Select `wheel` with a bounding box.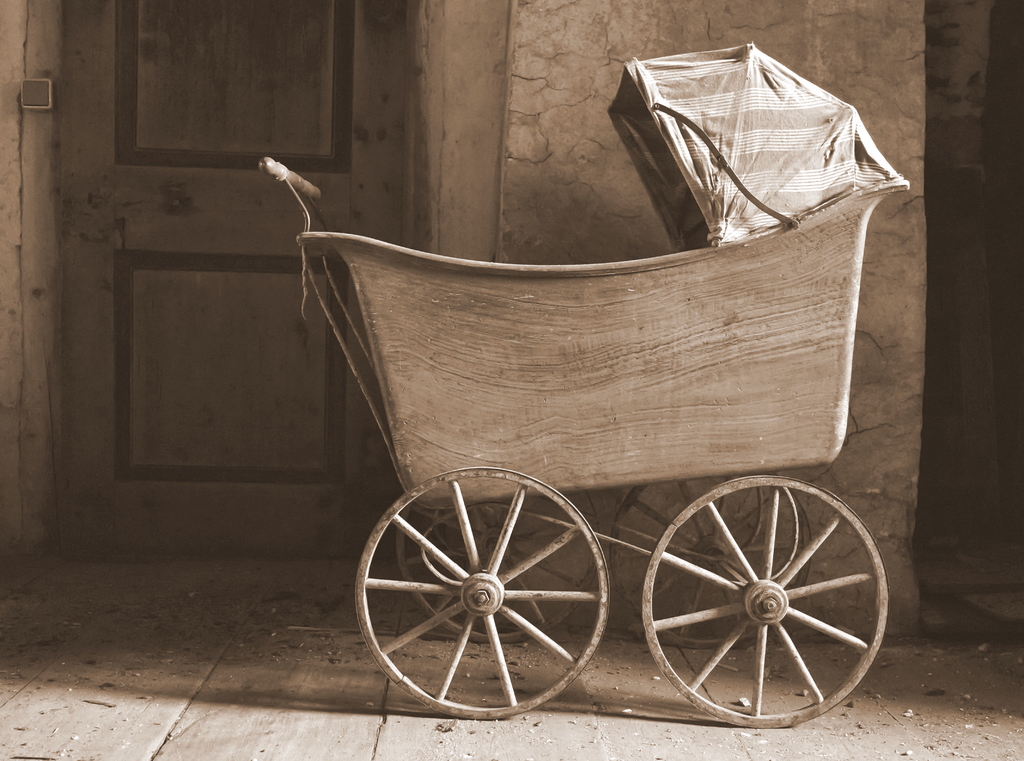
left=351, top=471, right=612, bottom=719.
